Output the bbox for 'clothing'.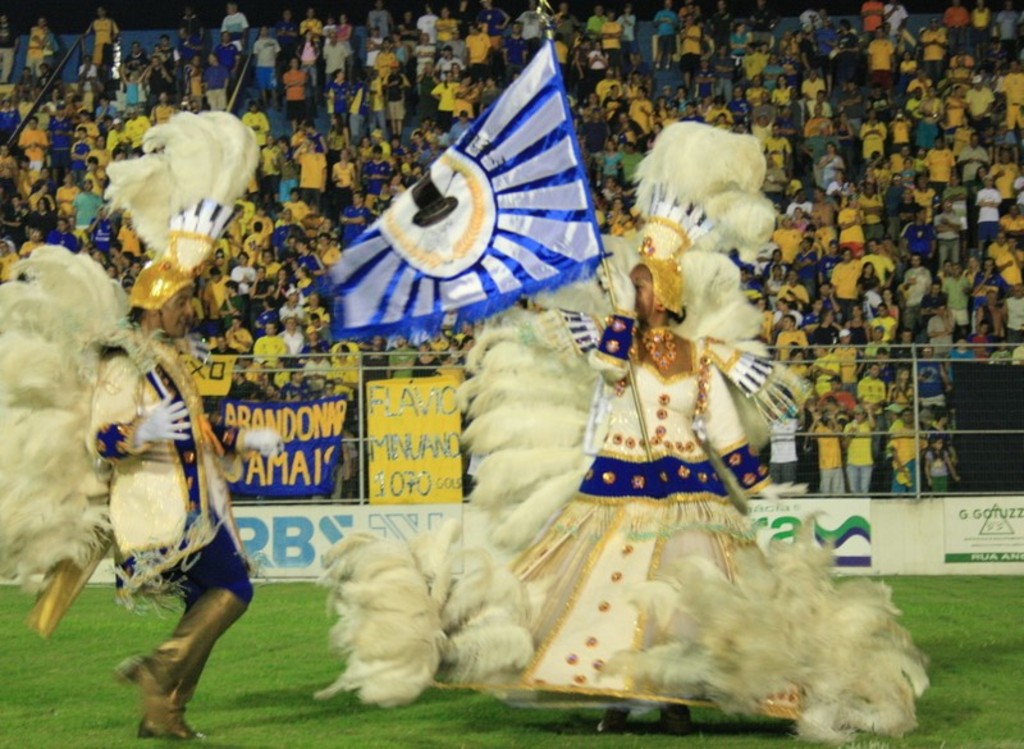
crop(402, 45, 436, 73).
